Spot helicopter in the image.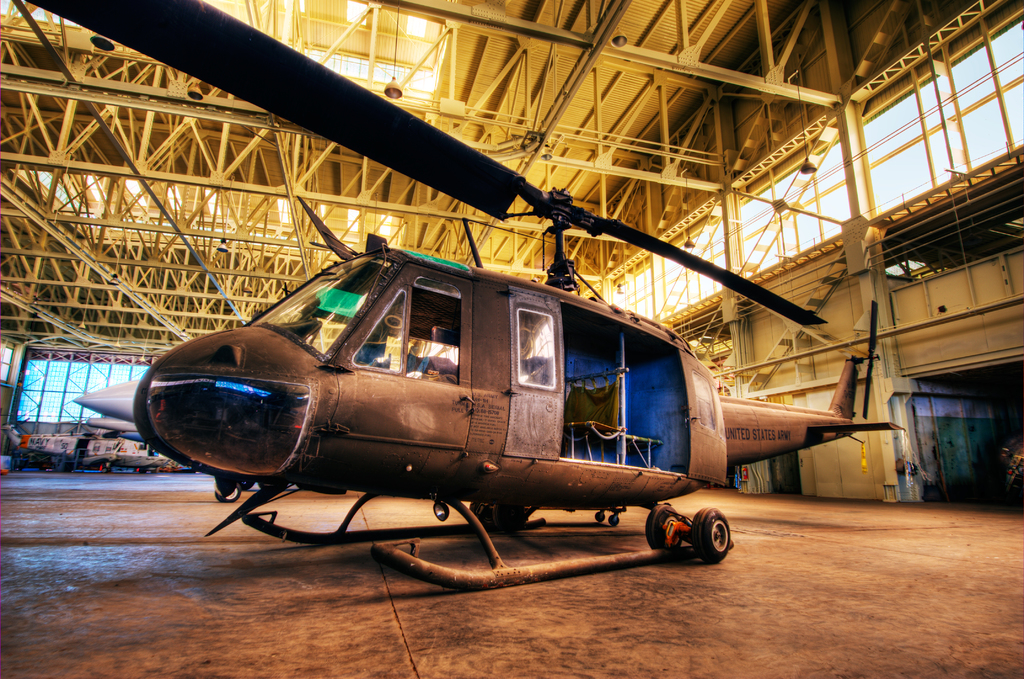
helicopter found at 25/0/906/591.
